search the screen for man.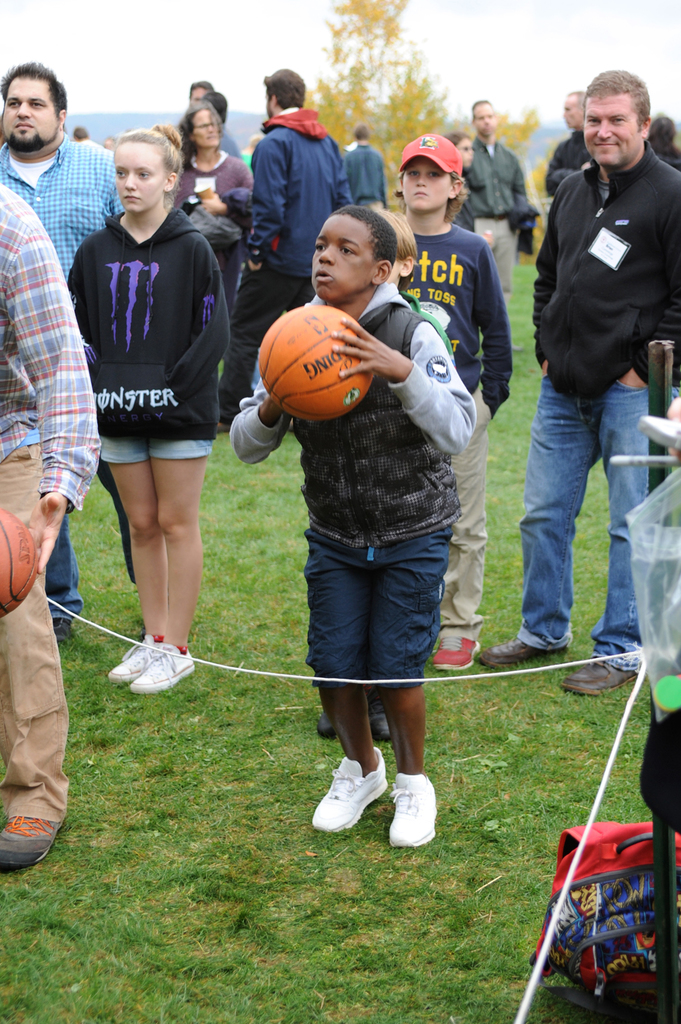
Found at 0, 63, 128, 648.
